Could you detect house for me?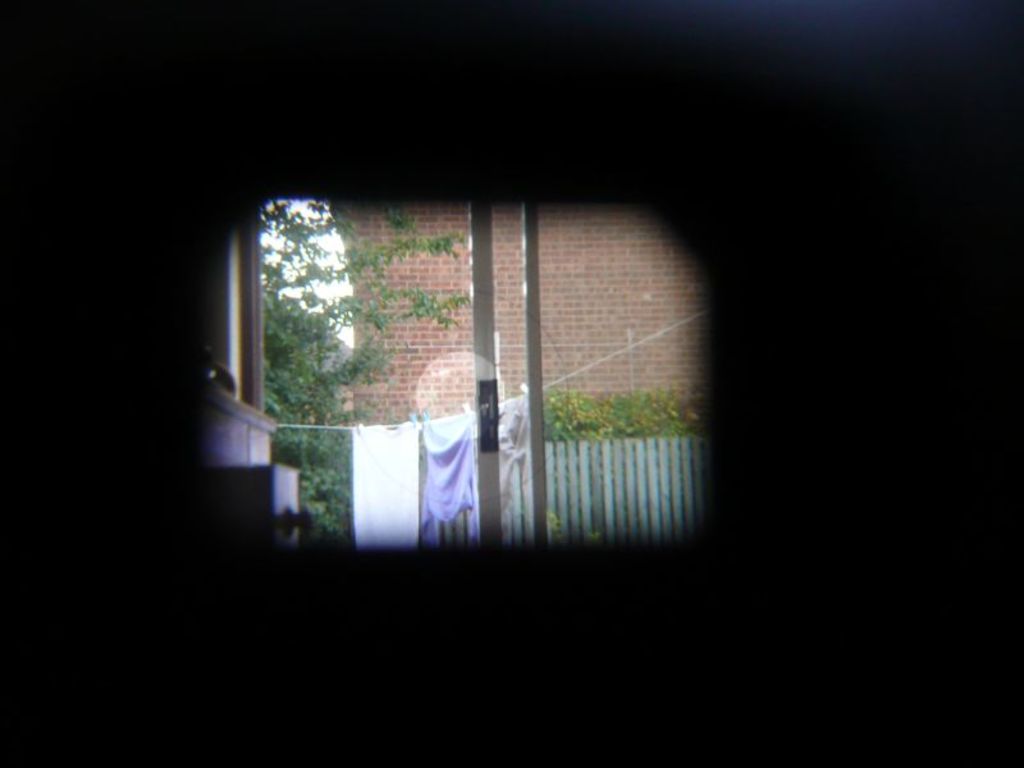
Detection result: 192,184,300,544.
